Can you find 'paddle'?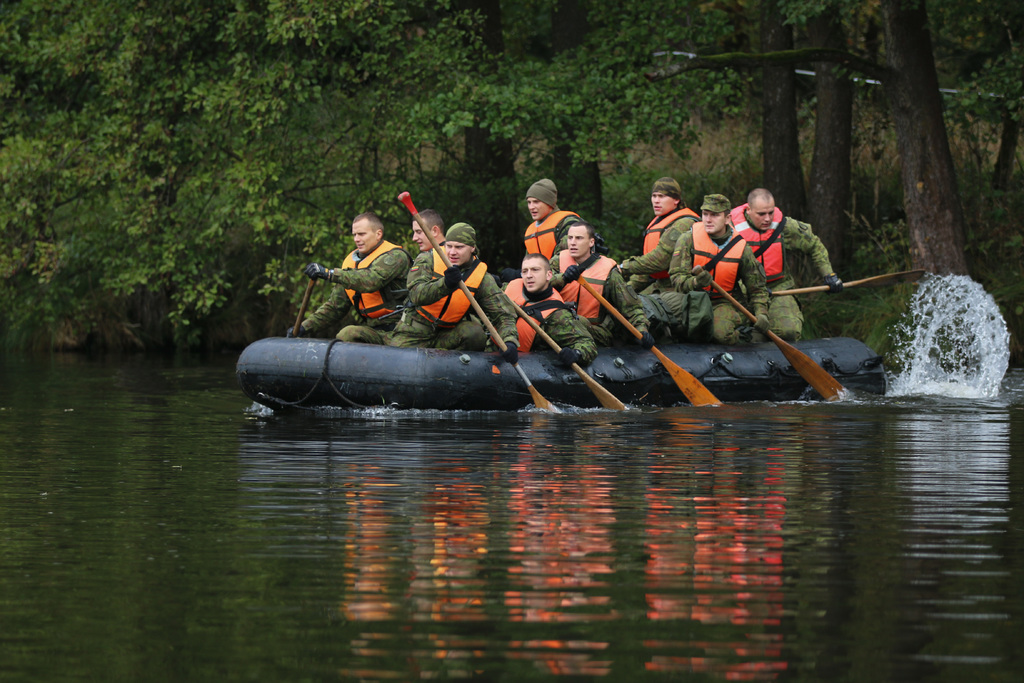
Yes, bounding box: x1=764, y1=271, x2=922, y2=297.
